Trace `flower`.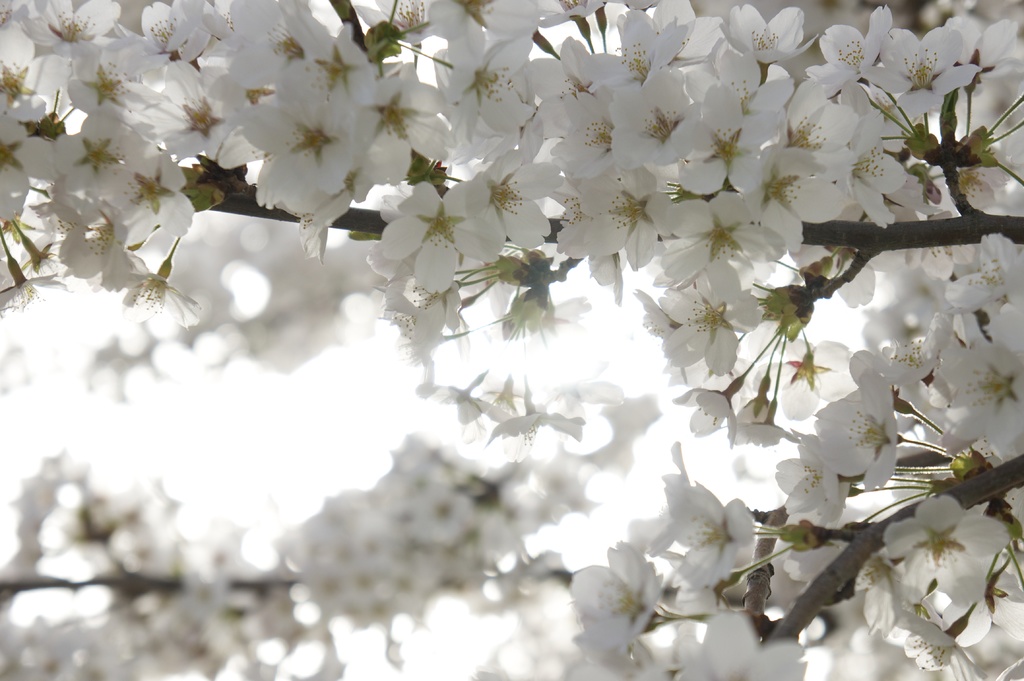
Traced to l=891, t=612, r=978, b=680.
